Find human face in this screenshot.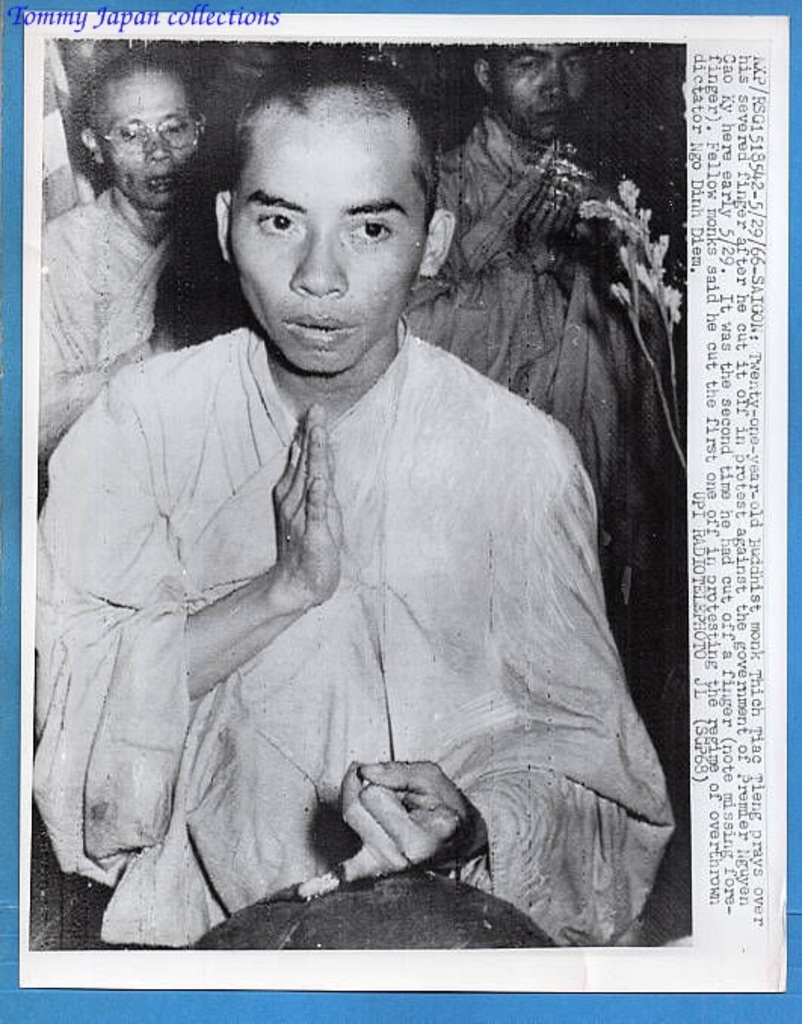
The bounding box for human face is <bbox>494, 47, 588, 137</bbox>.
